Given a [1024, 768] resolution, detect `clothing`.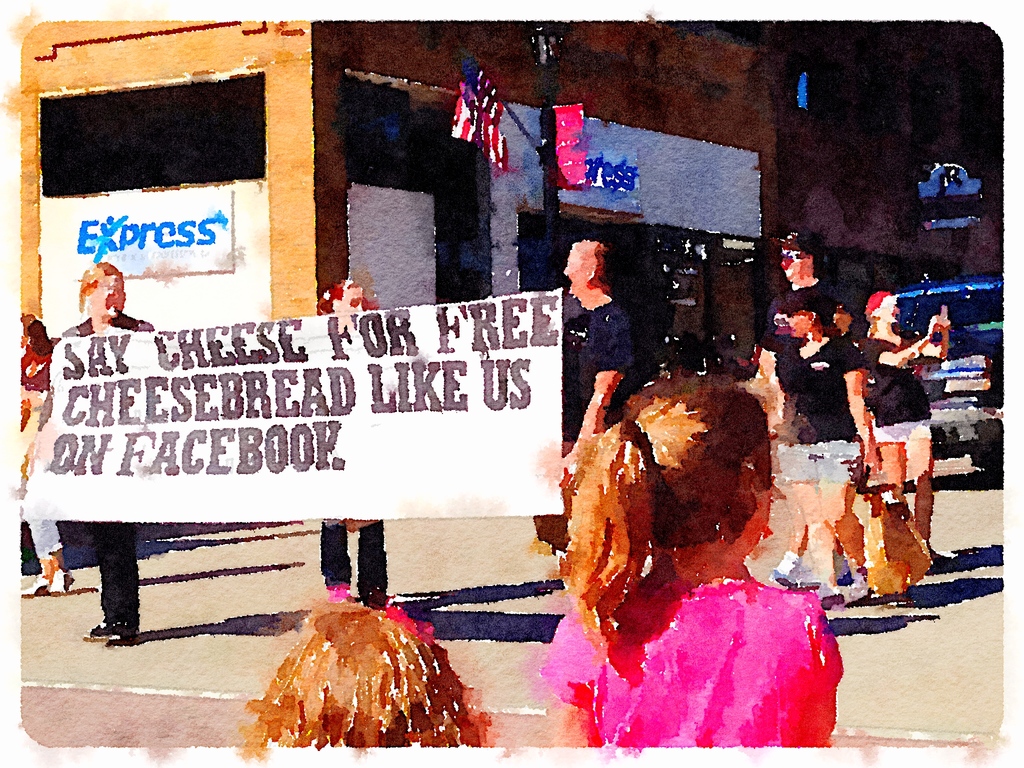
select_region(758, 282, 840, 352).
